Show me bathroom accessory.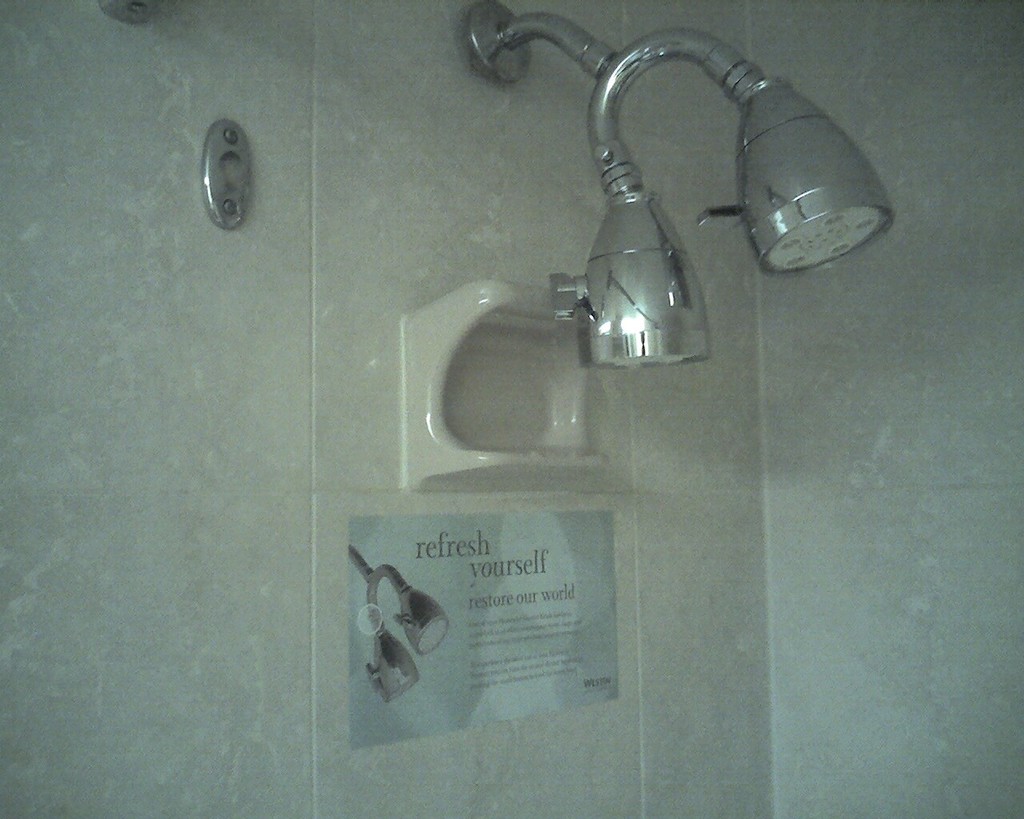
bathroom accessory is here: BBox(442, 6, 903, 430).
